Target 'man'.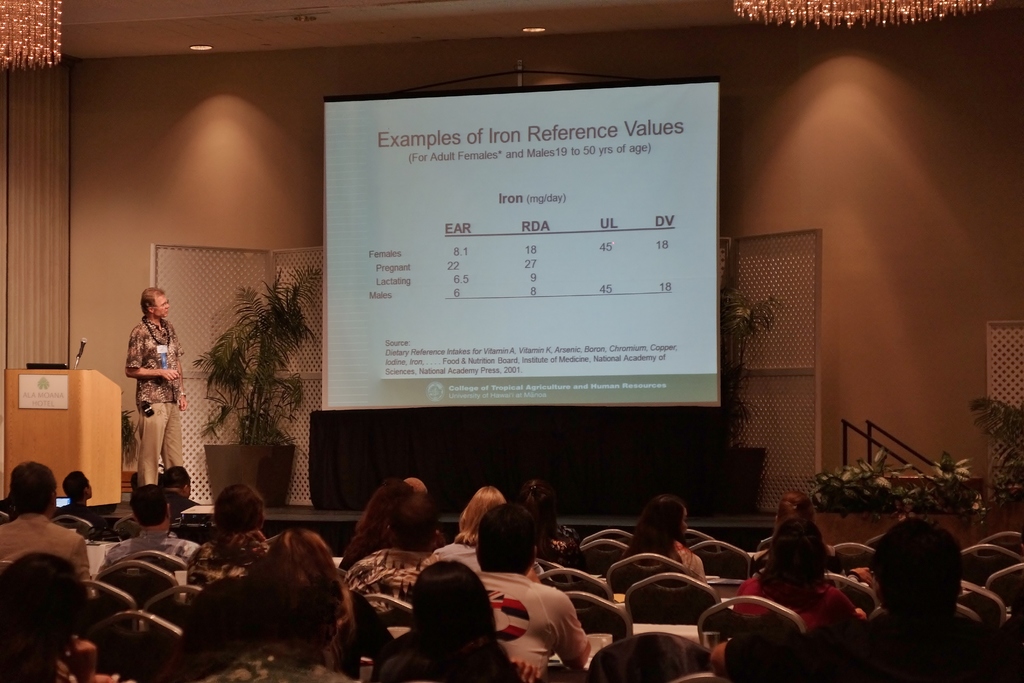
Target region: box(111, 270, 196, 491).
